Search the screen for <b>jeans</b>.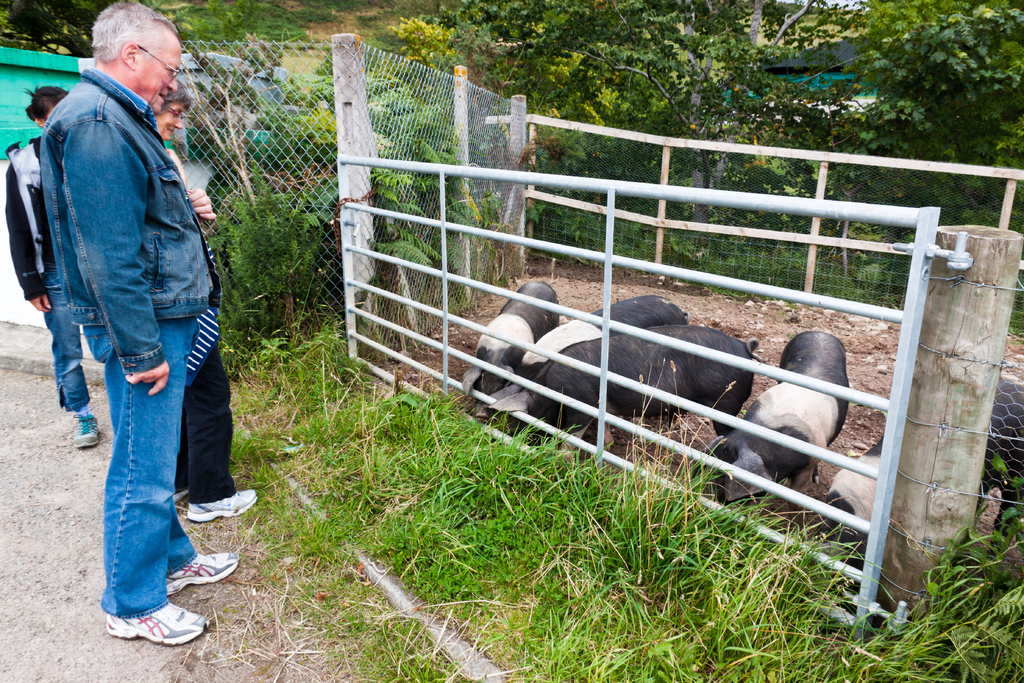
Found at {"left": 84, "top": 316, "right": 201, "bottom": 618}.
